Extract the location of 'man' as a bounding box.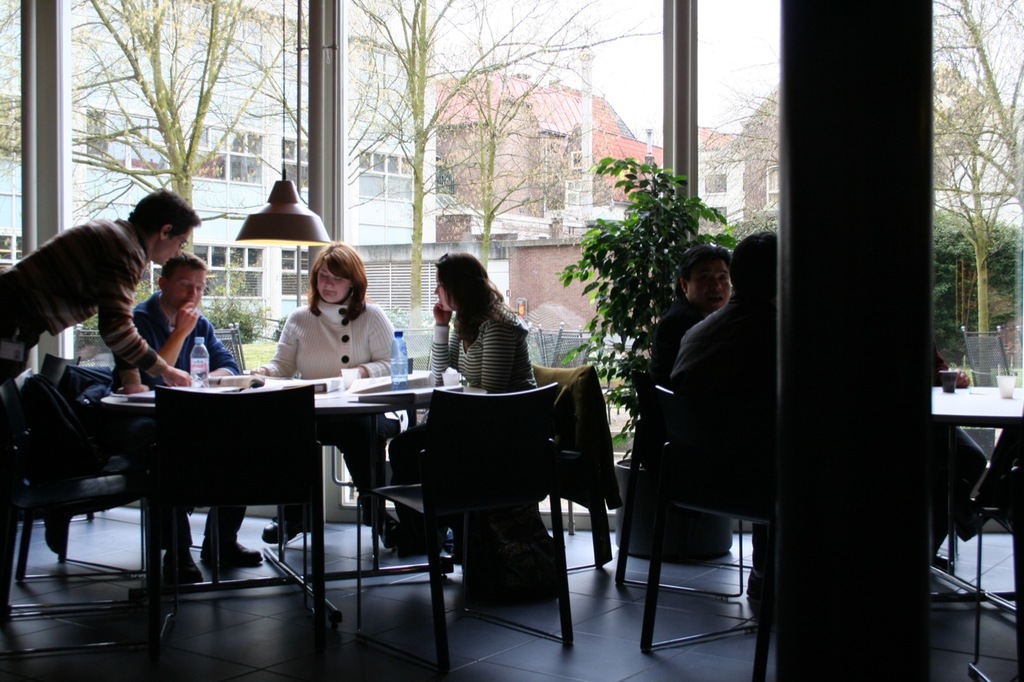
bbox=[110, 251, 266, 583].
